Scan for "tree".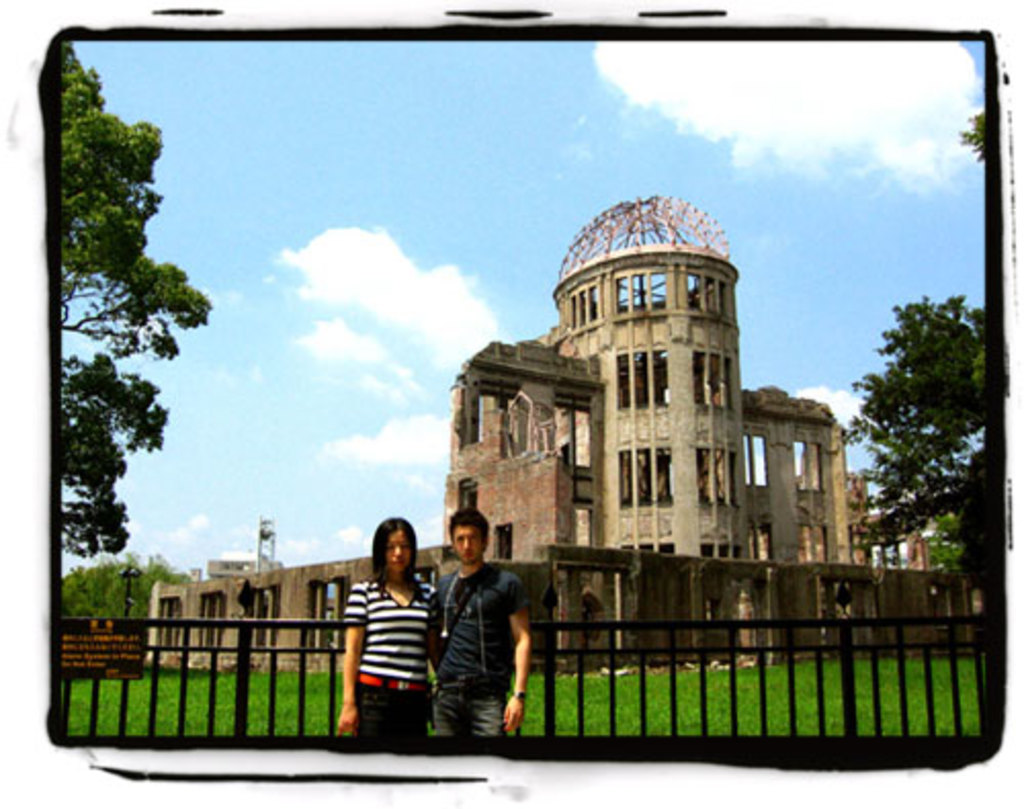
Scan result: (49, 553, 209, 637).
